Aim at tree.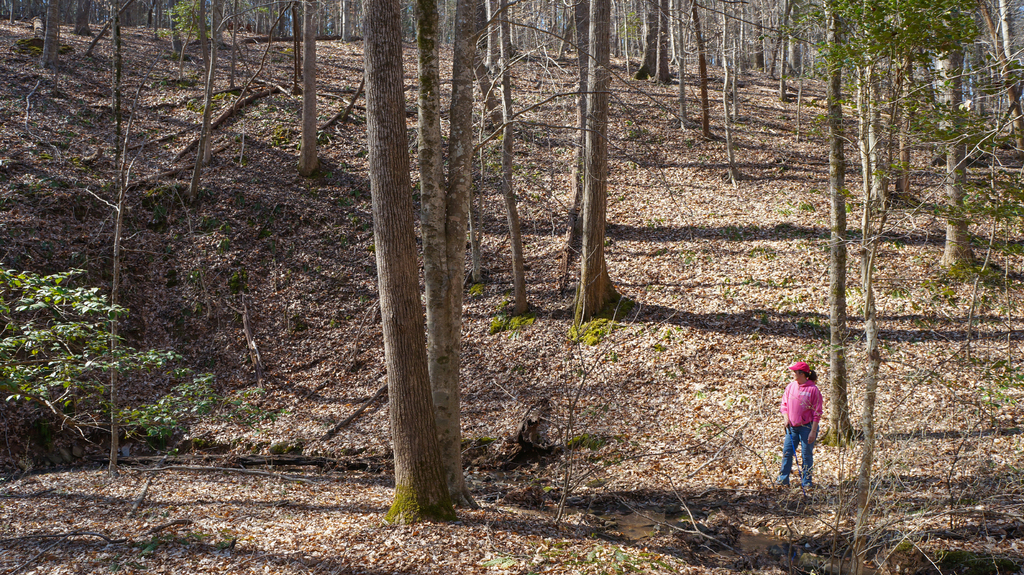
Aimed at [left=367, top=0, right=493, bottom=528].
